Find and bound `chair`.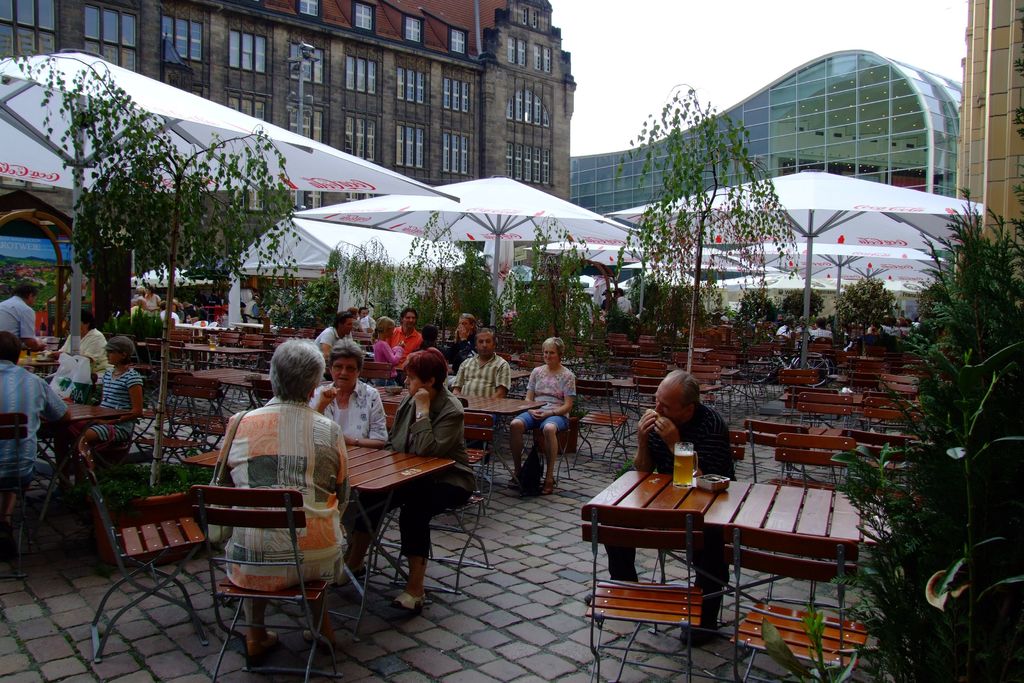
Bound: [x1=579, y1=500, x2=714, y2=682].
